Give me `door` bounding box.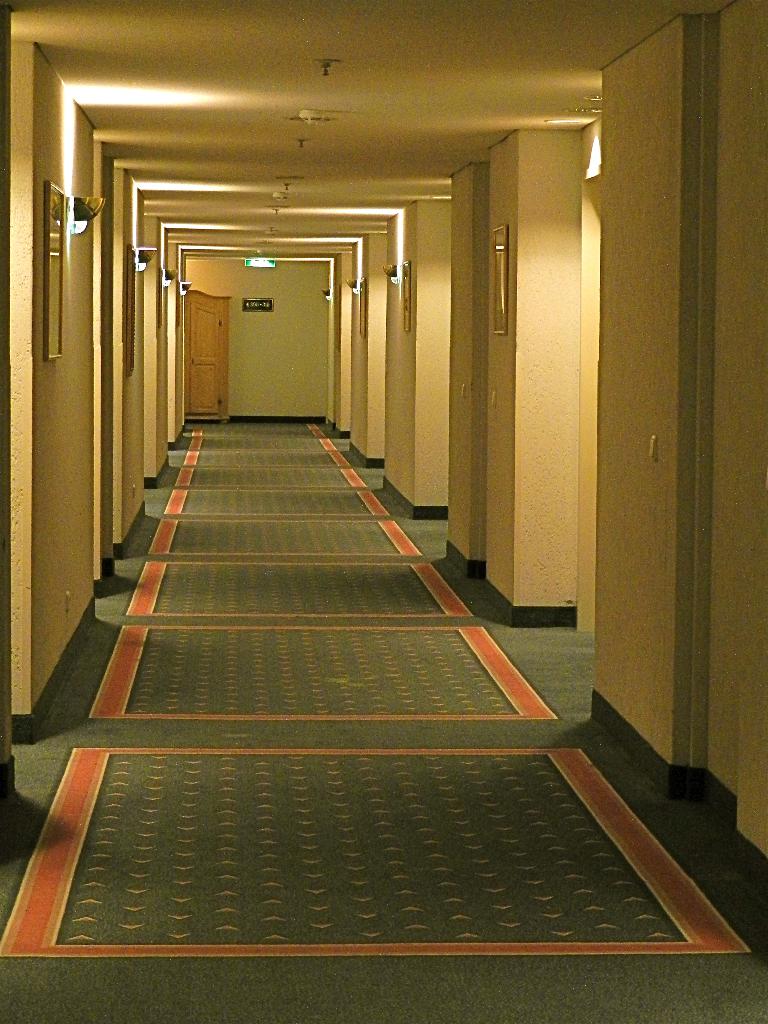
<box>155,222,180,451</box>.
